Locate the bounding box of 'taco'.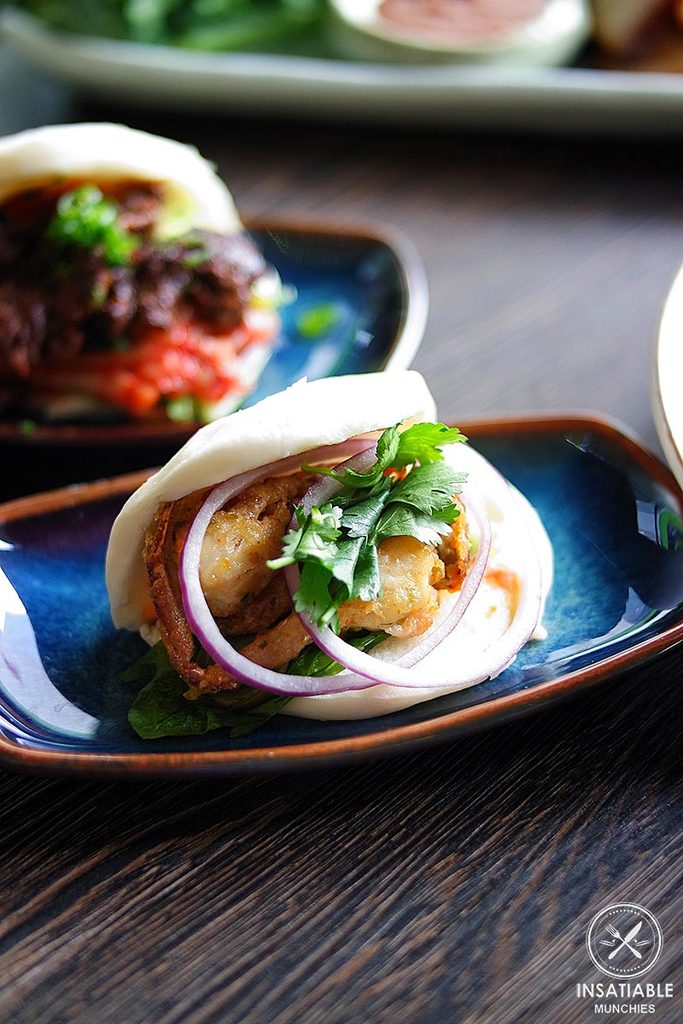
Bounding box: {"left": 141, "top": 382, "right": 550, "bottom": 712}.
